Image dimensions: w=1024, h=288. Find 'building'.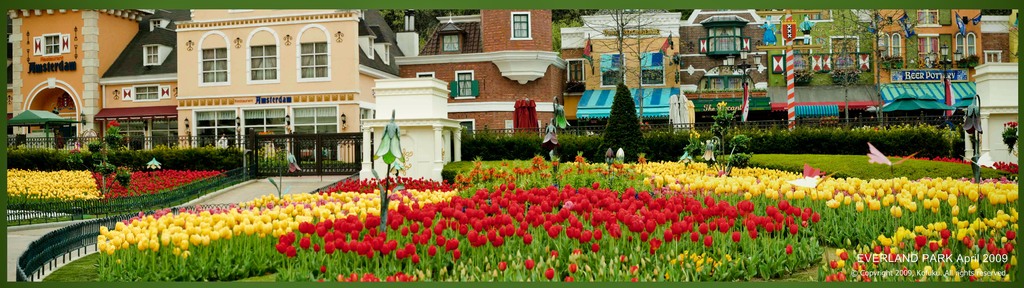
<region>9, 7, 144, 154</region>.
